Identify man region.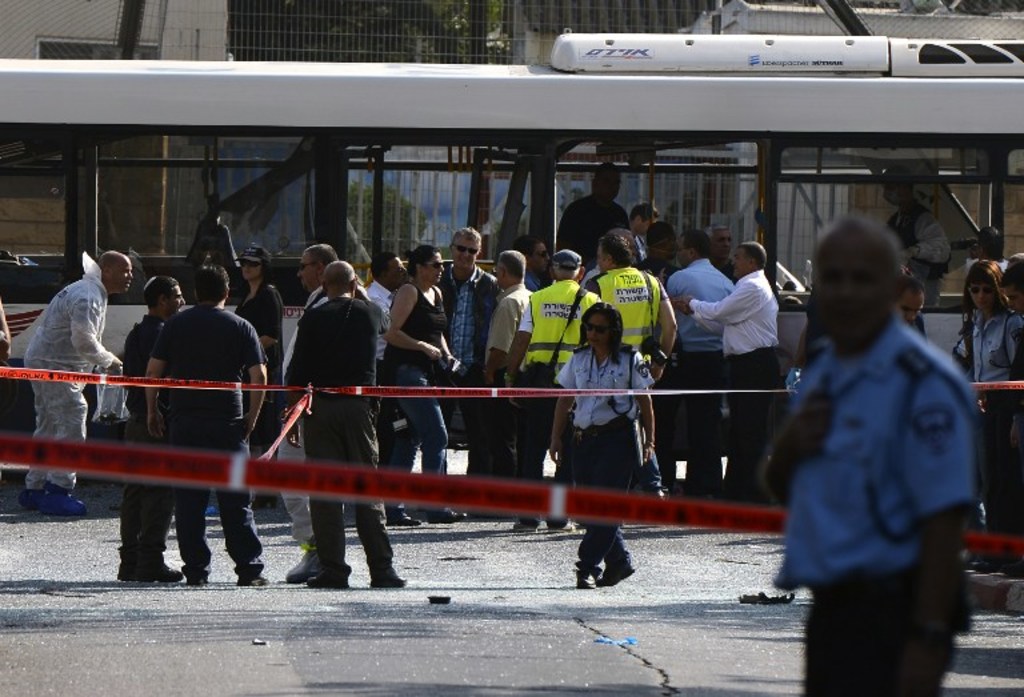
Region: Rect(269, 247, 343, 581).
